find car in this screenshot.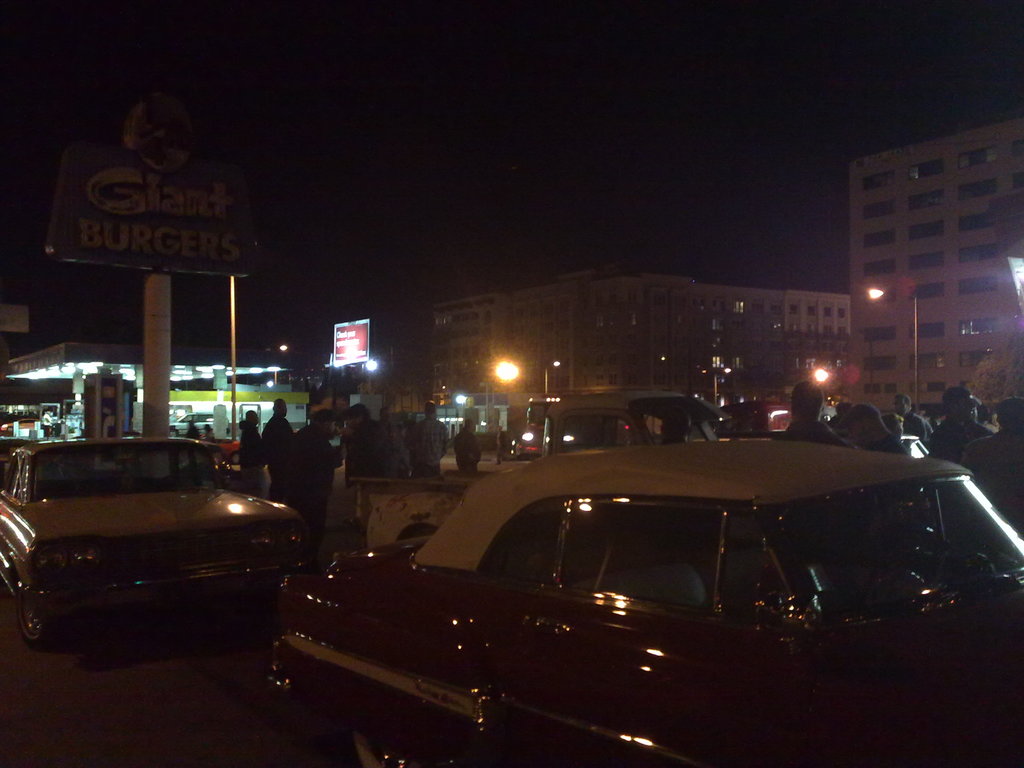
The bounding box for car is x1=2 y1=433 x2=314 y2=658.
